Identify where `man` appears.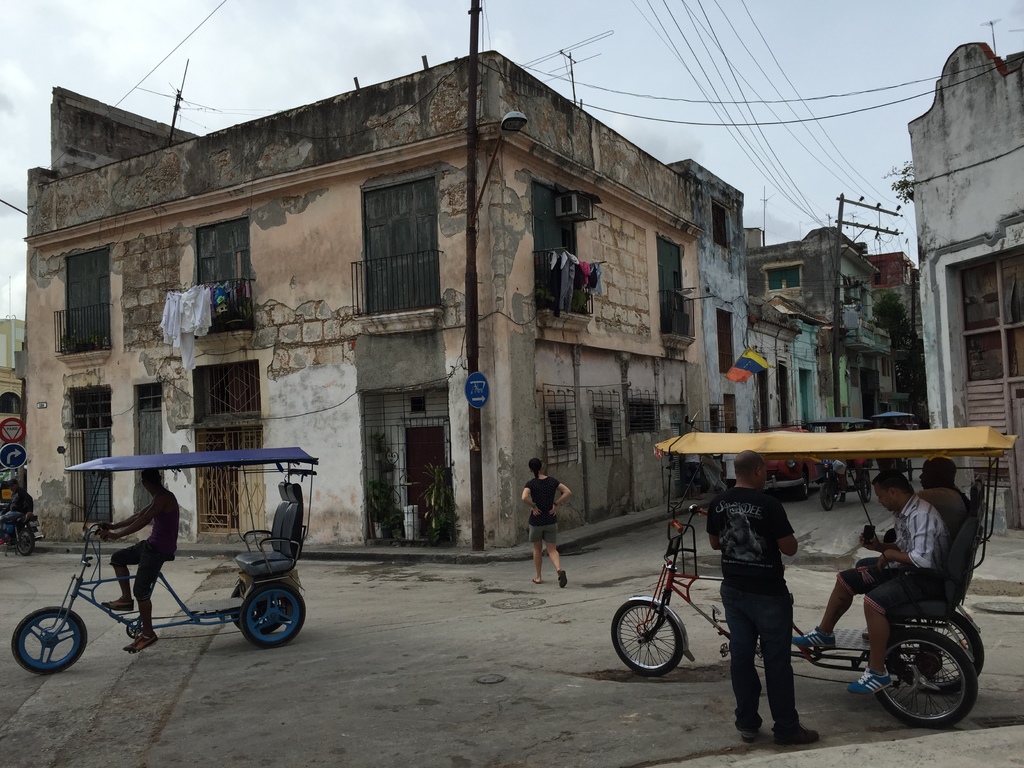
Appears at box(99, 470, 178, 653).
